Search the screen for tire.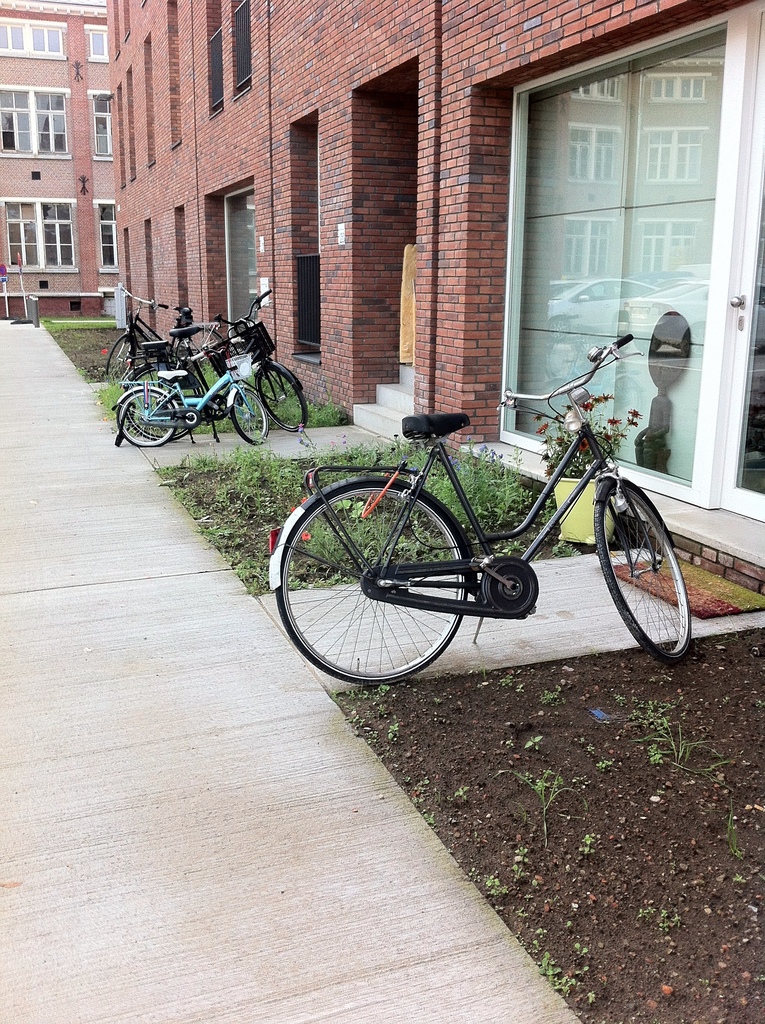
Found at {"x1": 270, "y1": 480, "x2": 475, "y2": 691}.
